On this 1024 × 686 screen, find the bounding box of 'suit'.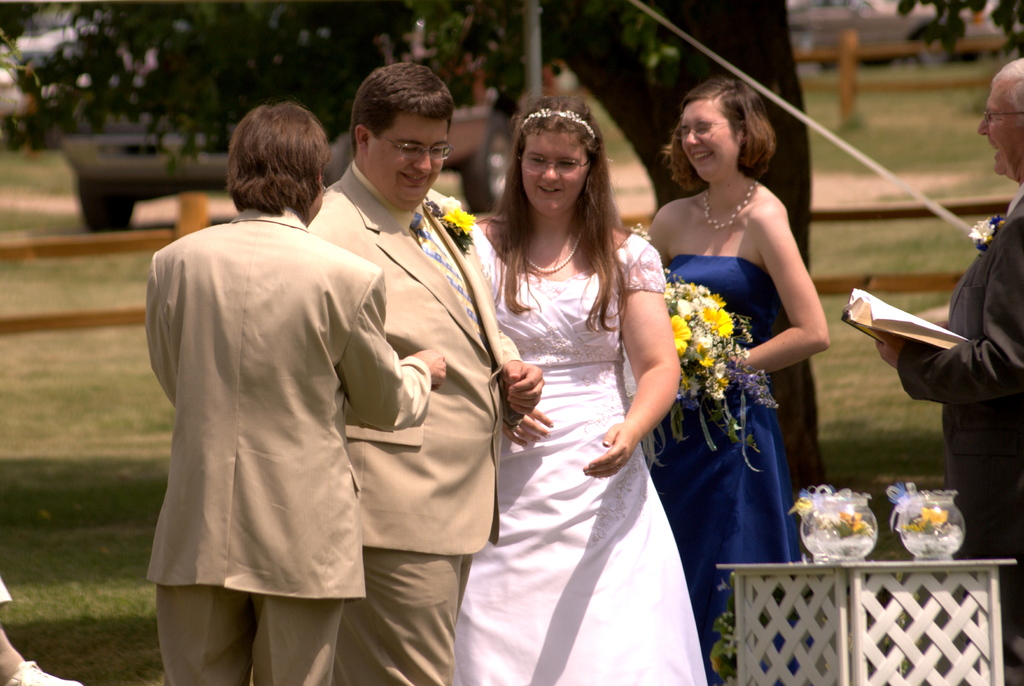
Bounding box: <box>147,208,433,685</box>.
